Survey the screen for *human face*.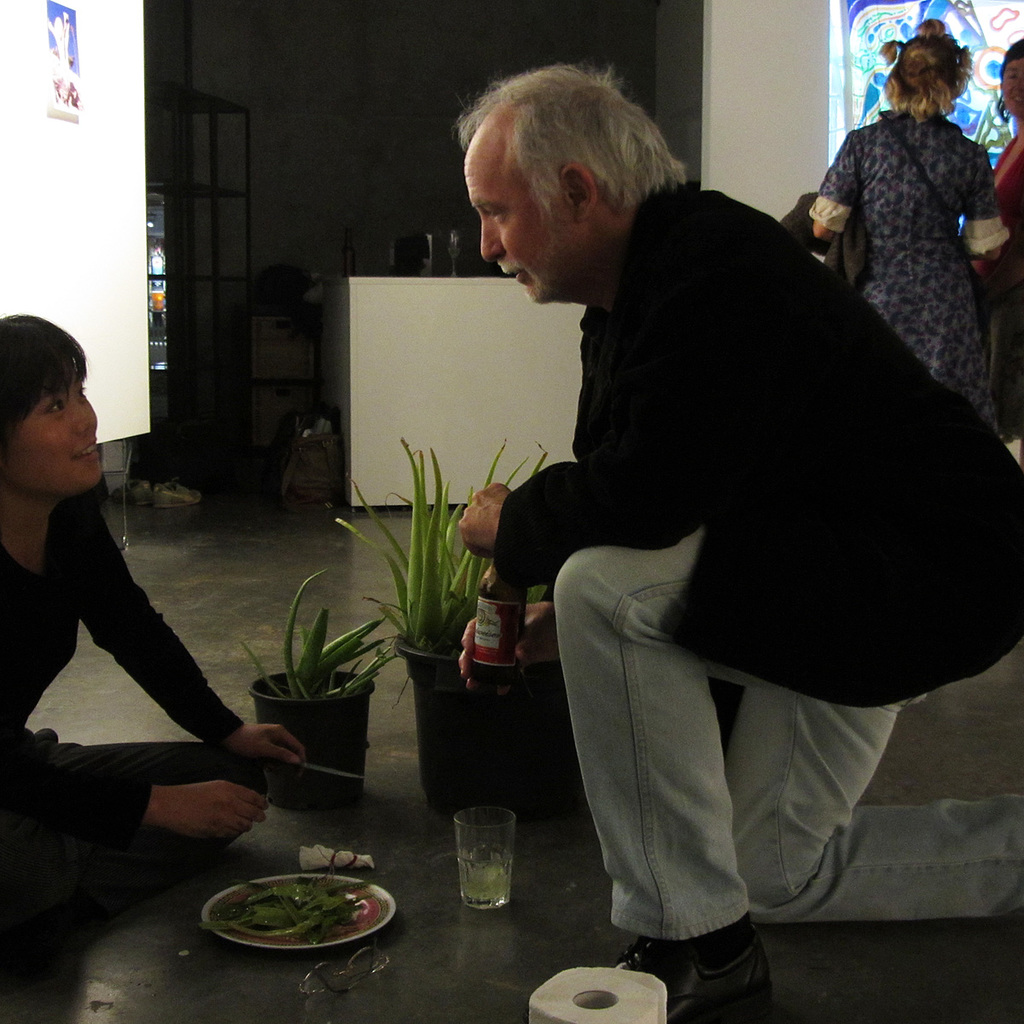
Survey found: (left=1002, top=56, right=1023, bottom=111).
